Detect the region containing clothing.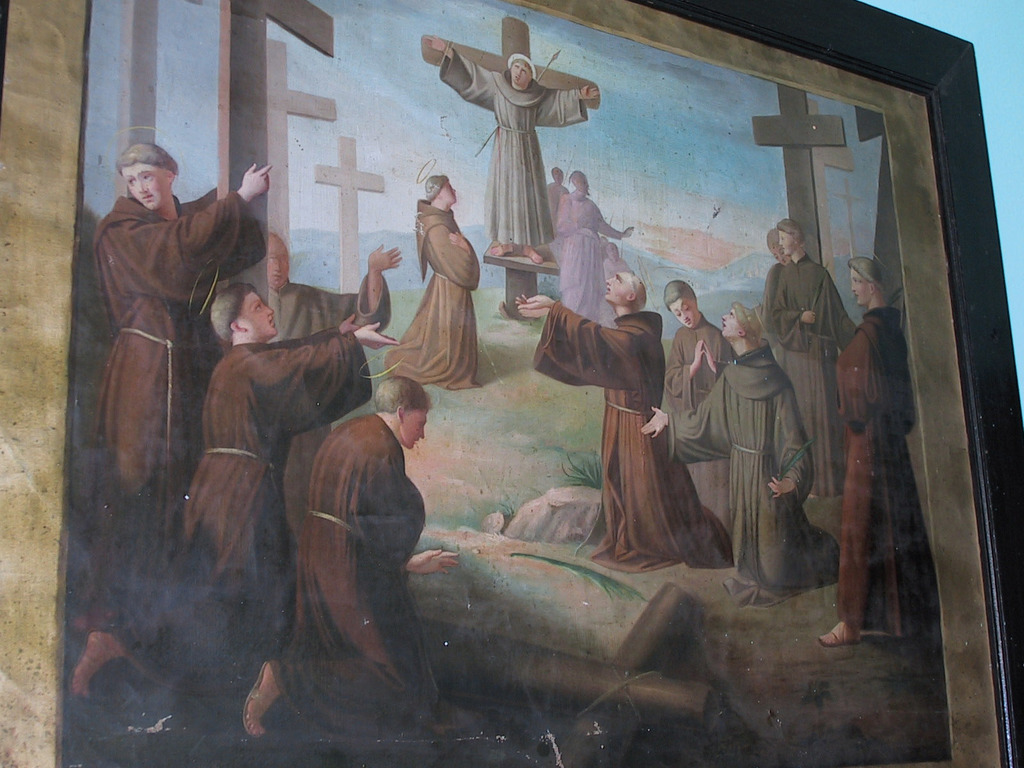
{"x1": 834, "y1": 300, "x2": 944, "y2": 641}.
